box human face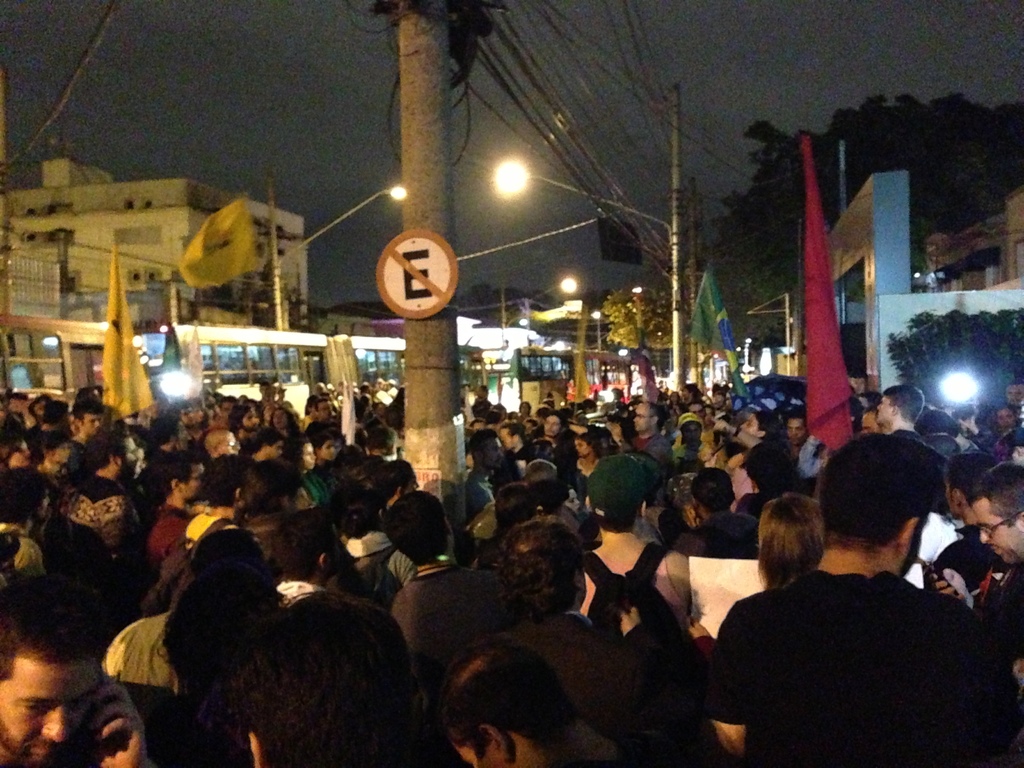
{"left": 545, "top": 416, "right": 557, "bottom": 437}
